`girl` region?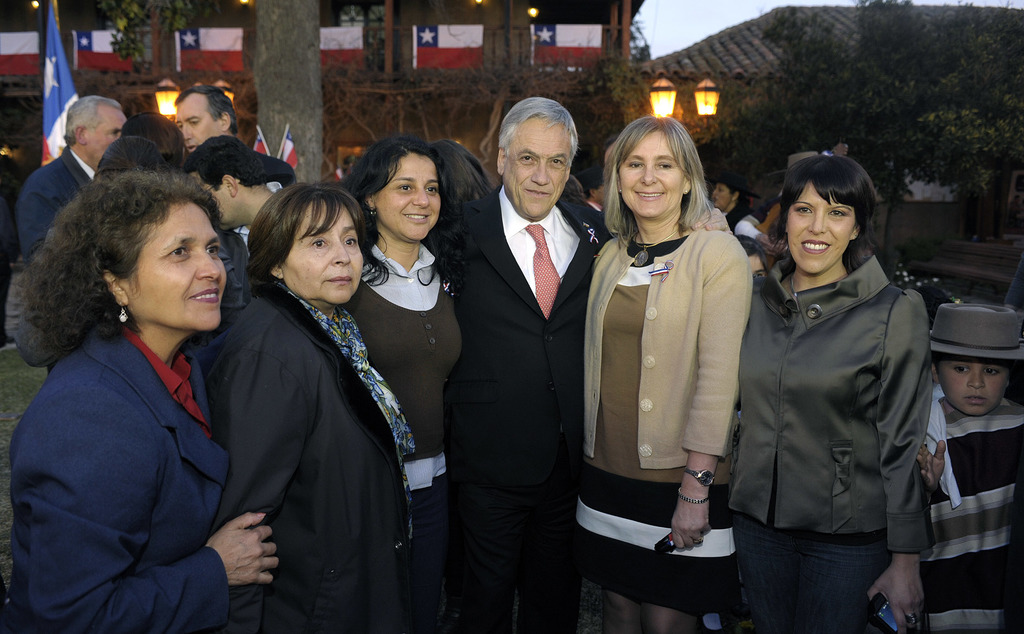
BBox(732, 152, 934, 631)
